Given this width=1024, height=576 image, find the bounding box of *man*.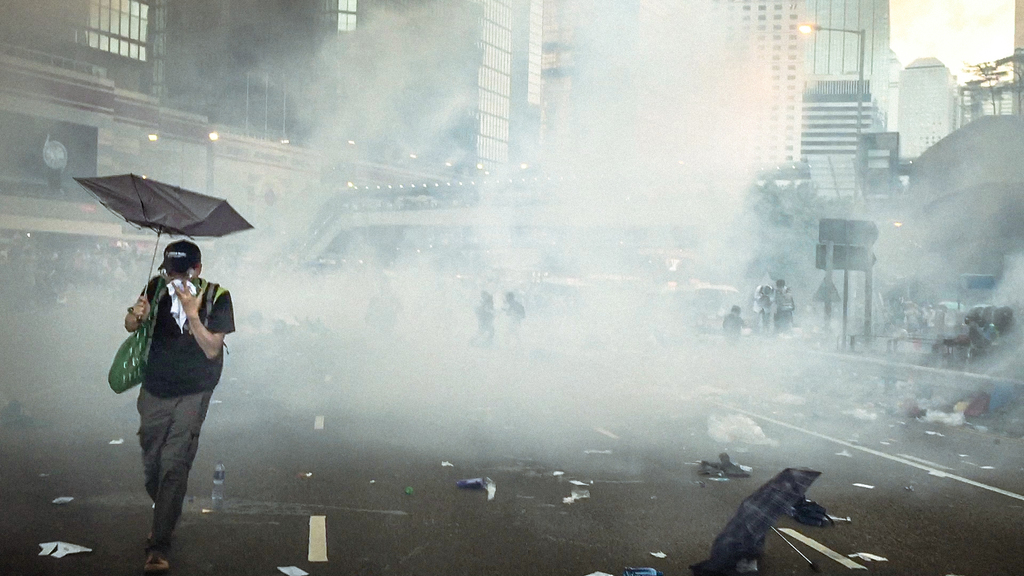
501,288,526,349.
